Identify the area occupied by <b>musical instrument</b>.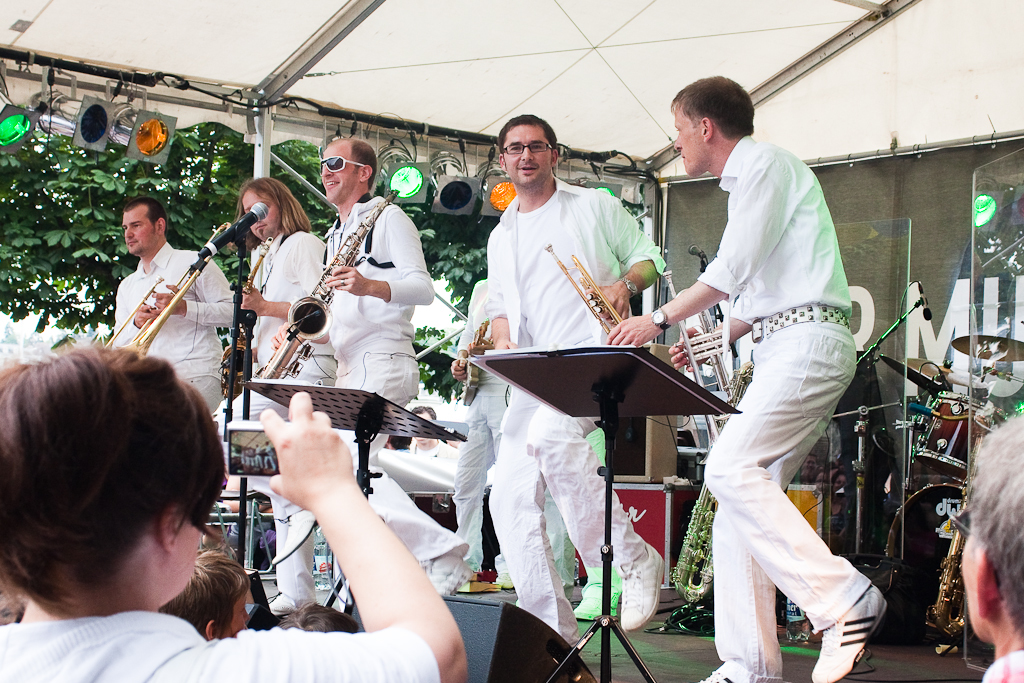
Area: BBox(909, 388, 1003, 482).
